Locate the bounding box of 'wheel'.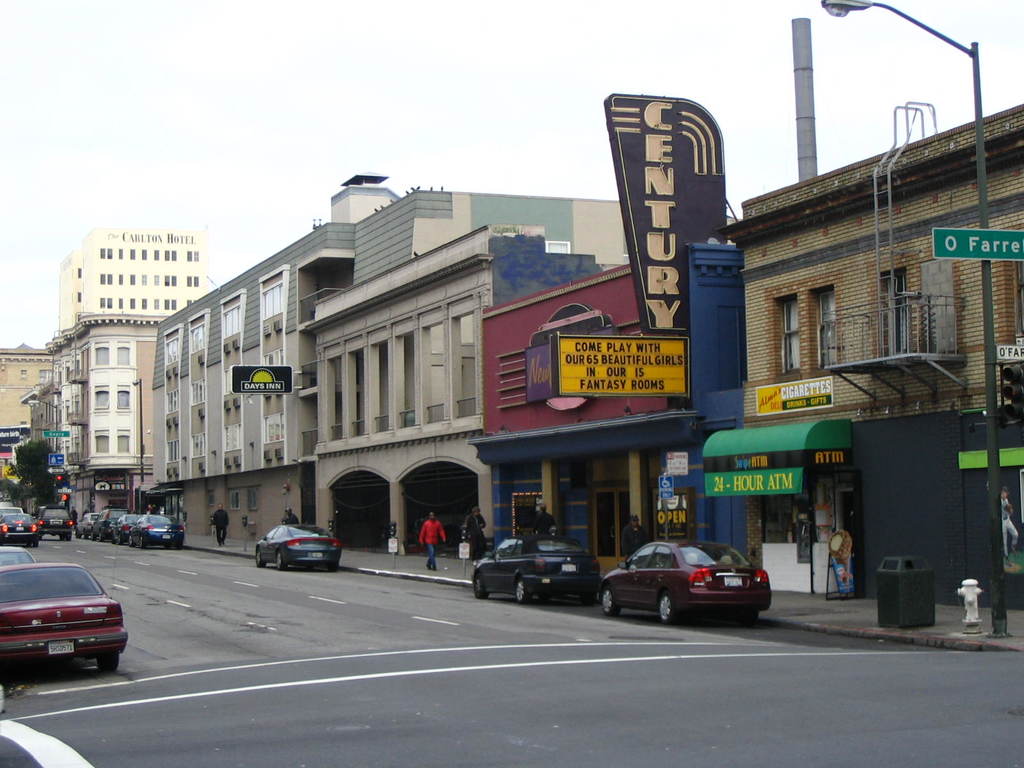
Bounding box: left=516, top=580, right=534, bottom=604.
